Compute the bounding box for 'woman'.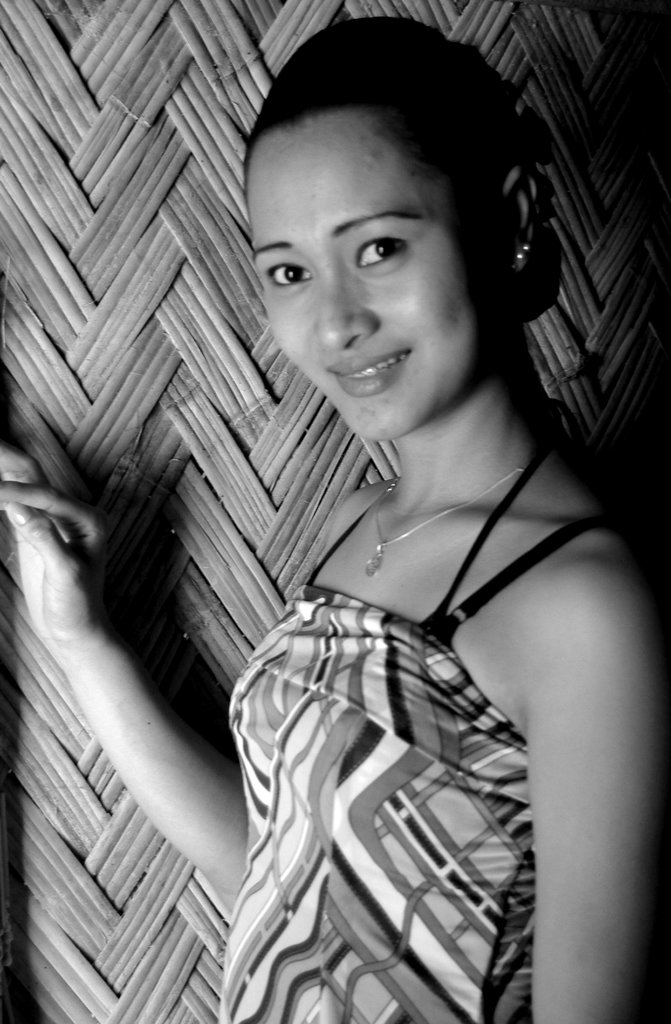
bbox=(0, 12, 670, 1023).
